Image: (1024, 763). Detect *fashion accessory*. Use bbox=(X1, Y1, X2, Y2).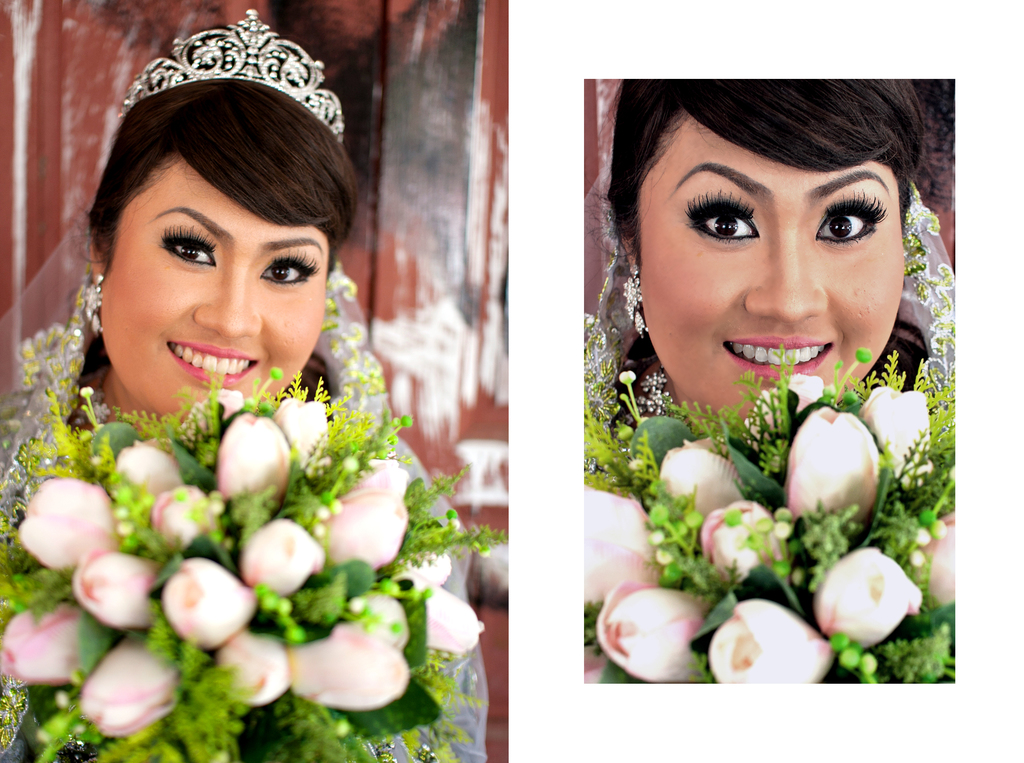
bbox=(620, 263, 649, 338).
